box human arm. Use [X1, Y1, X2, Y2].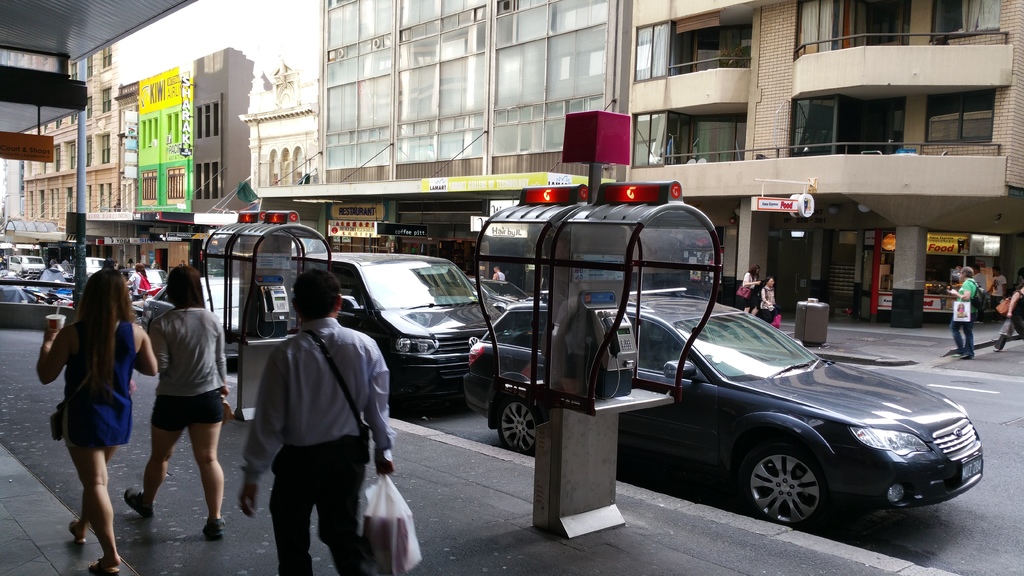
[948, 282, 972, 299].
